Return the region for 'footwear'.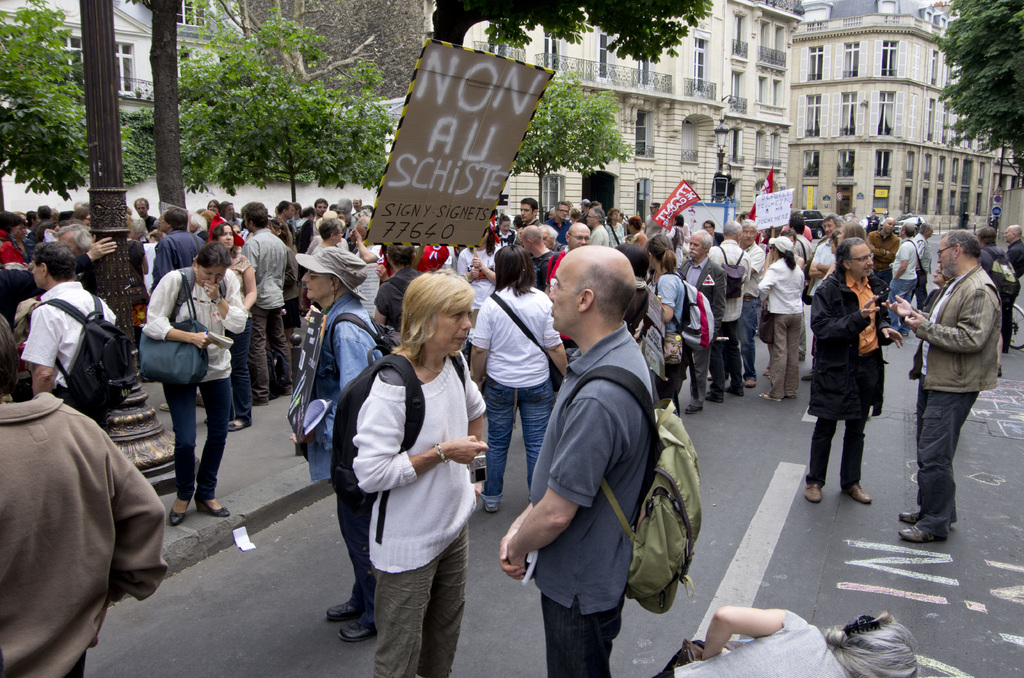
bbox=[838, 472, 879, 508].
